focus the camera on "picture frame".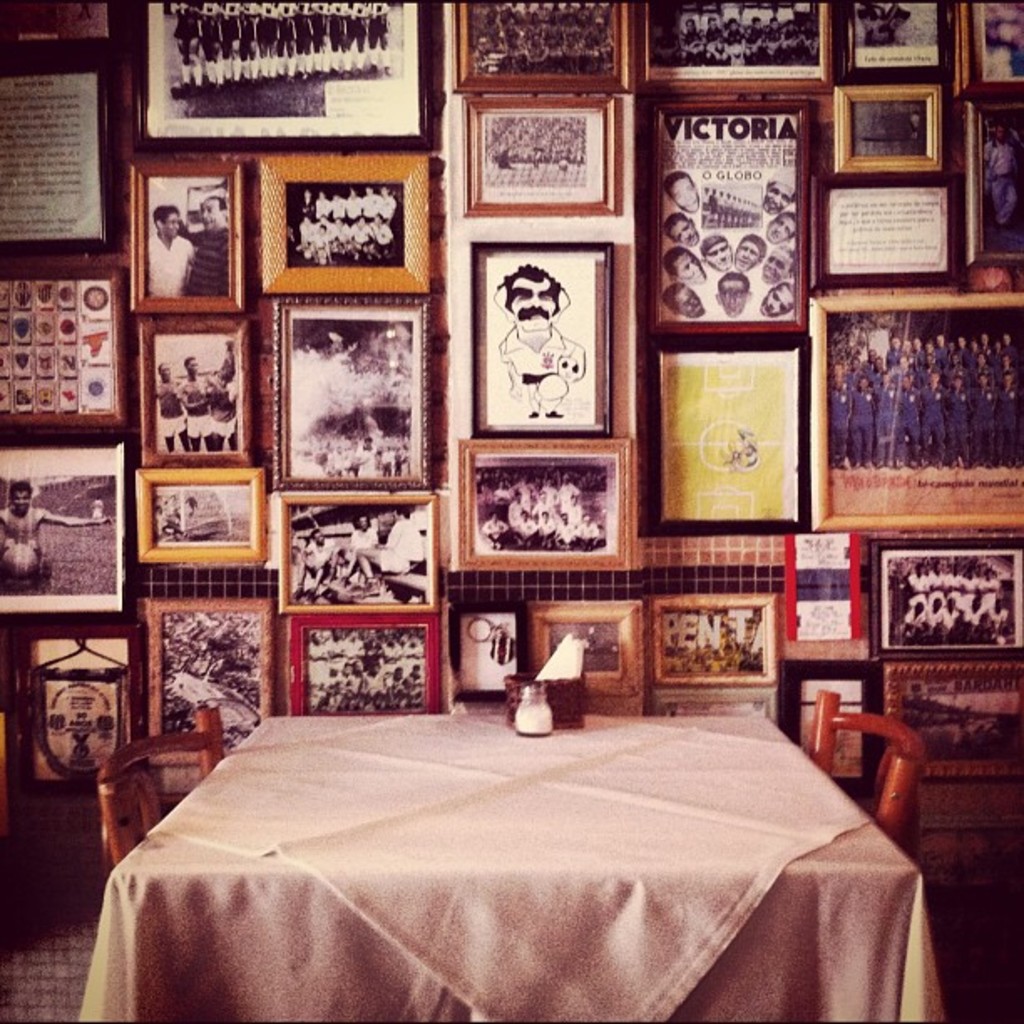
Focus region: [left=810, top=171, right=952, bottom=289].
